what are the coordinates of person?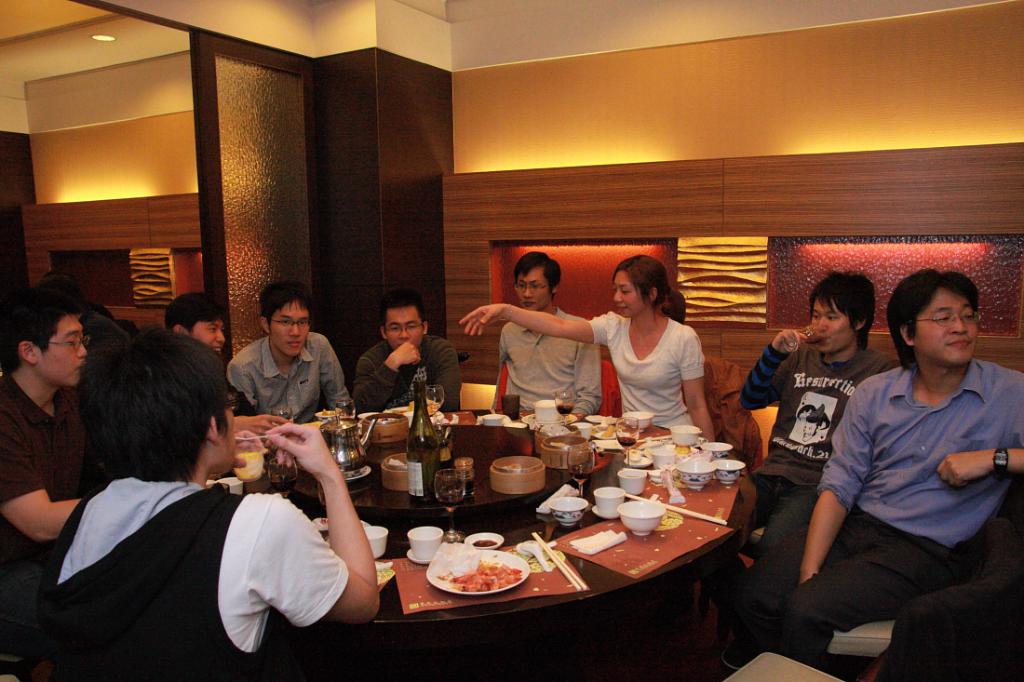
bbox(0, 288, 81, 649).
